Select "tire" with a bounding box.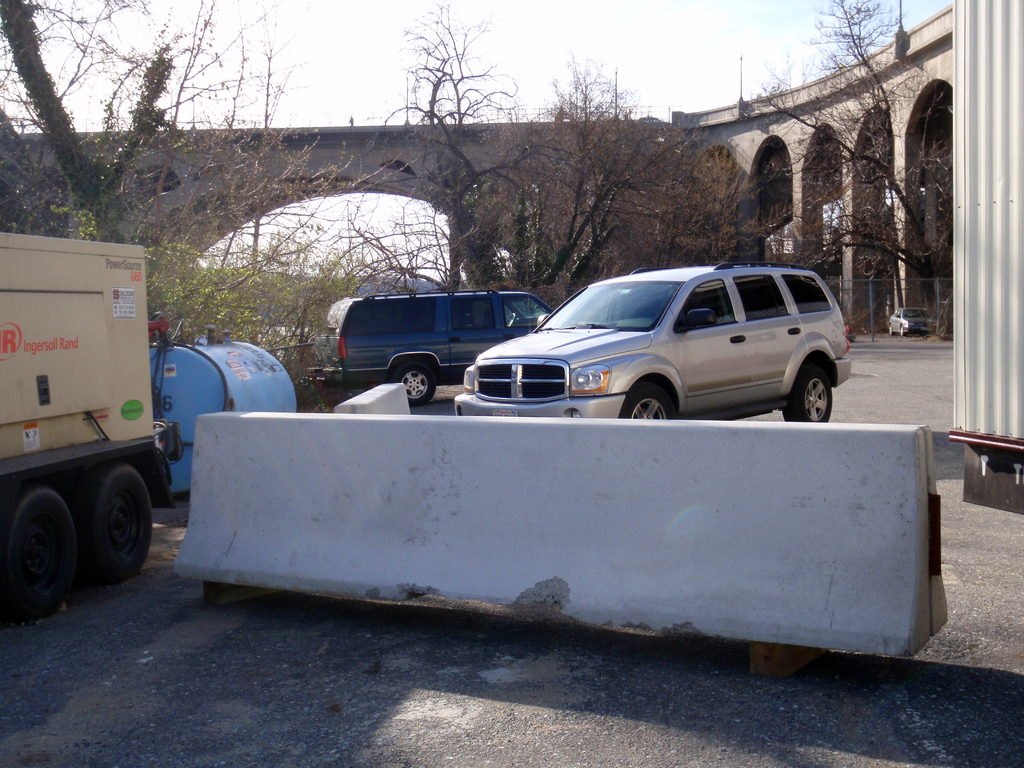
left=393, top=359, right=440, bottom=405.
